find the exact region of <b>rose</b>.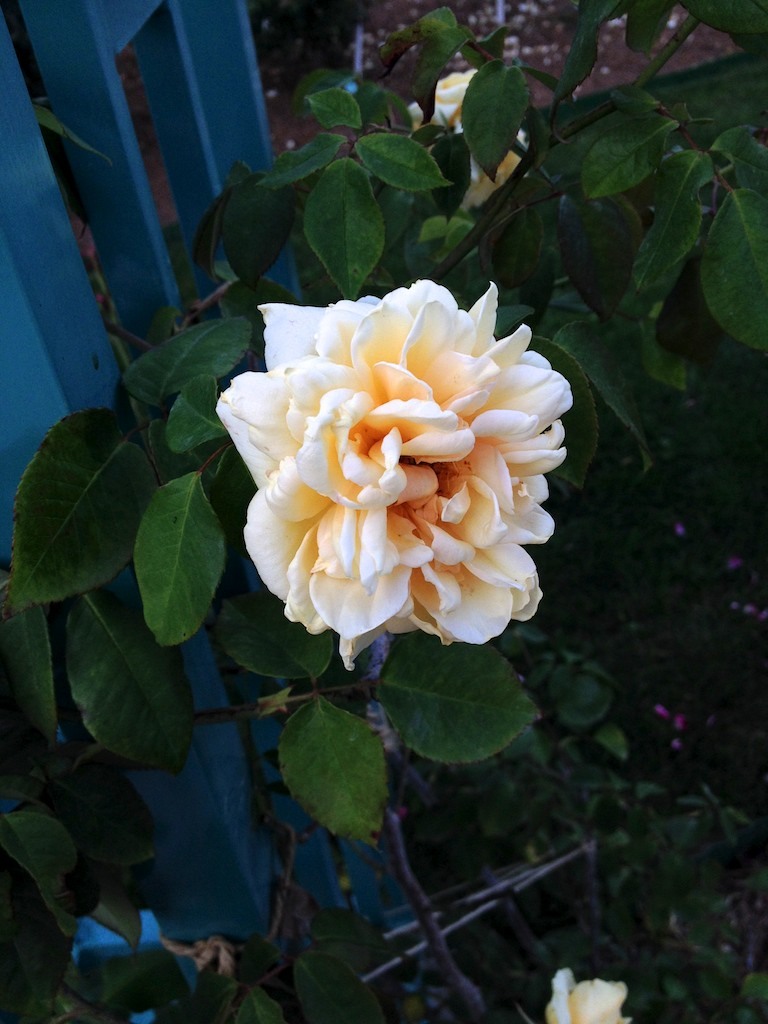
Exact region: region(546, 969, 632, 1023).
